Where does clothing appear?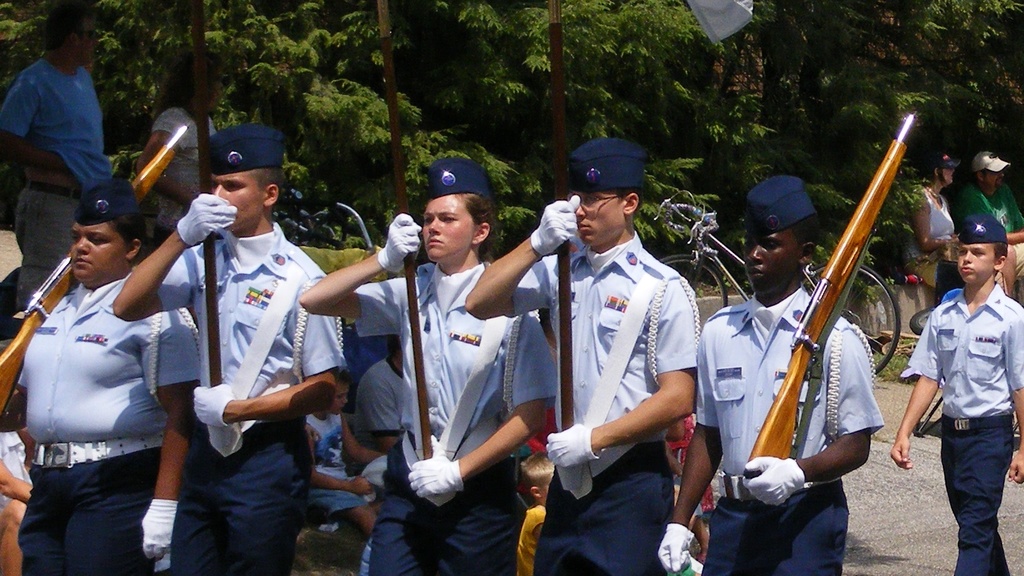
Appears at 0, 49, 109, 288.
